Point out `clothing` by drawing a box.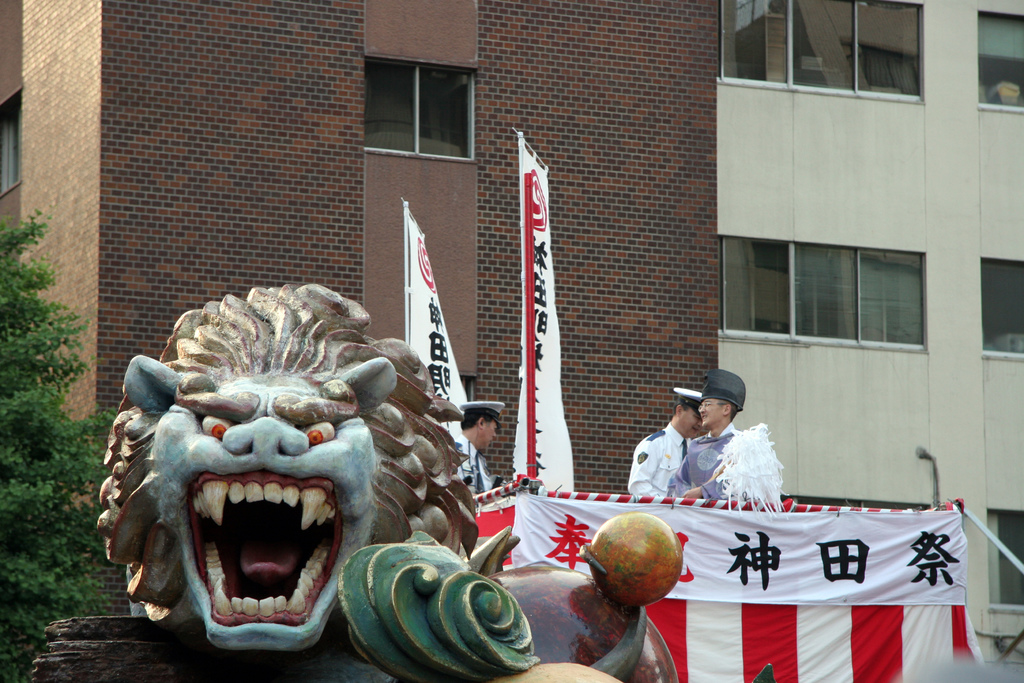
<box>625,420,698,500</box>.
